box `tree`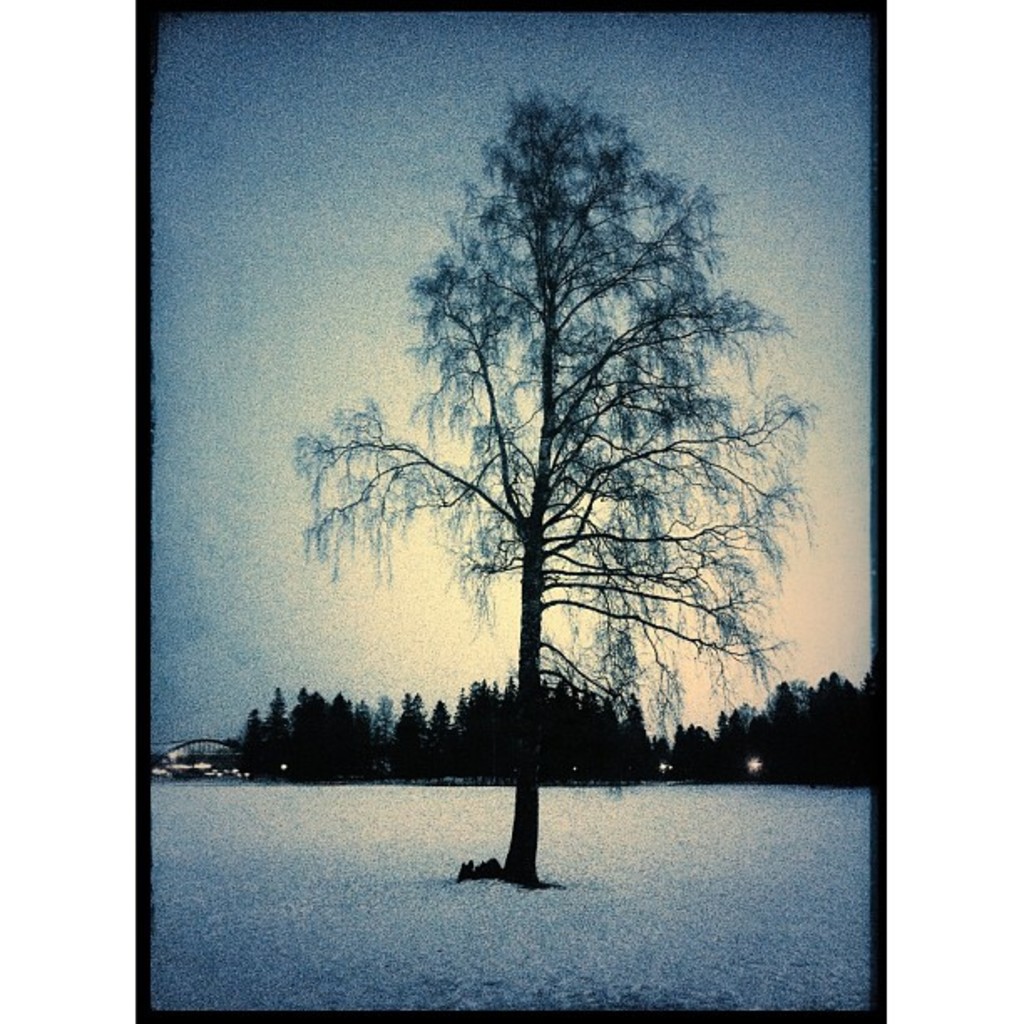
box(289, 89, 817, 863)
